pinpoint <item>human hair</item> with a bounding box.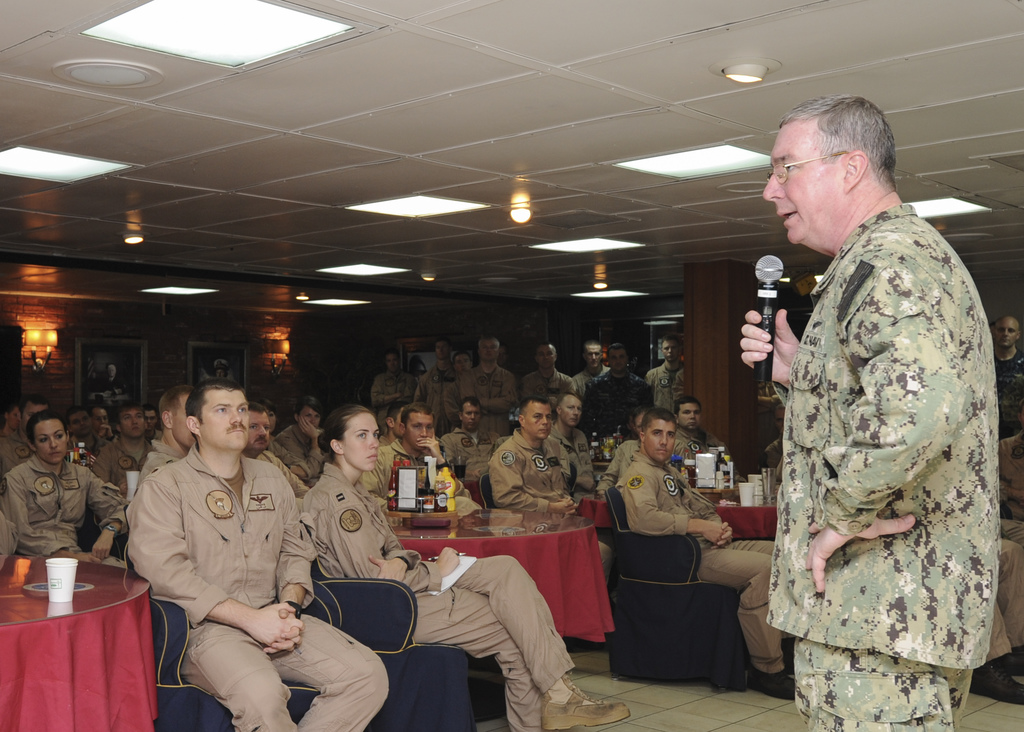
left=778, top=93, right=893, bottom=192.
